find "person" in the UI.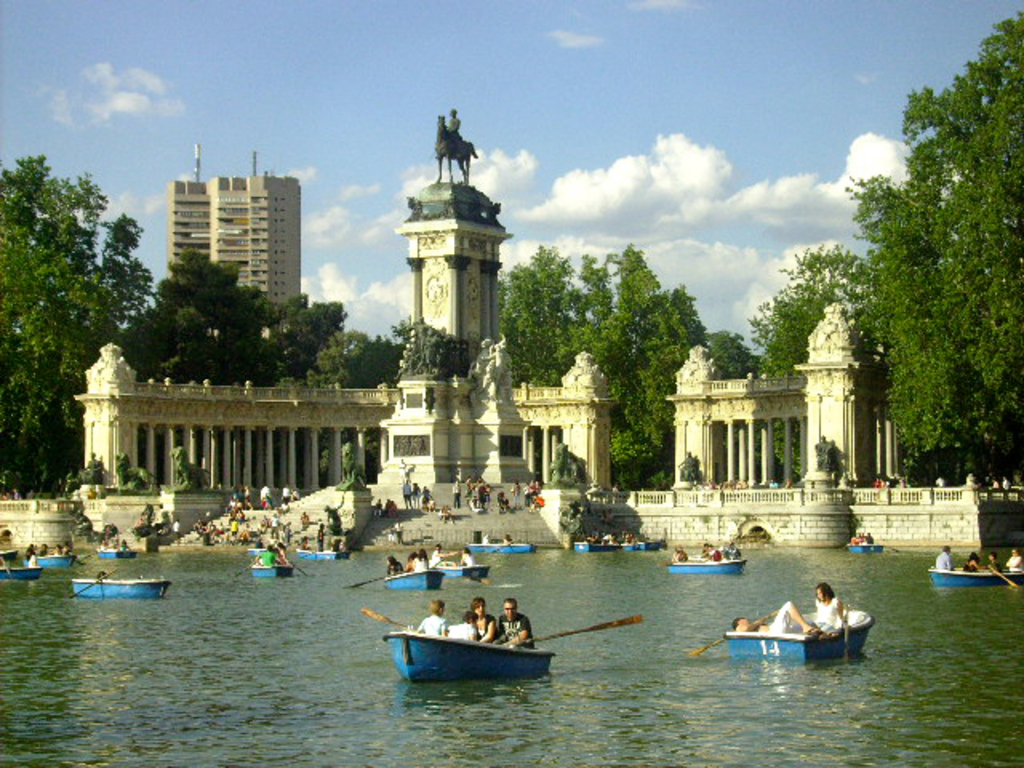
UI element at bbox=(389, 525, 390, 541).
